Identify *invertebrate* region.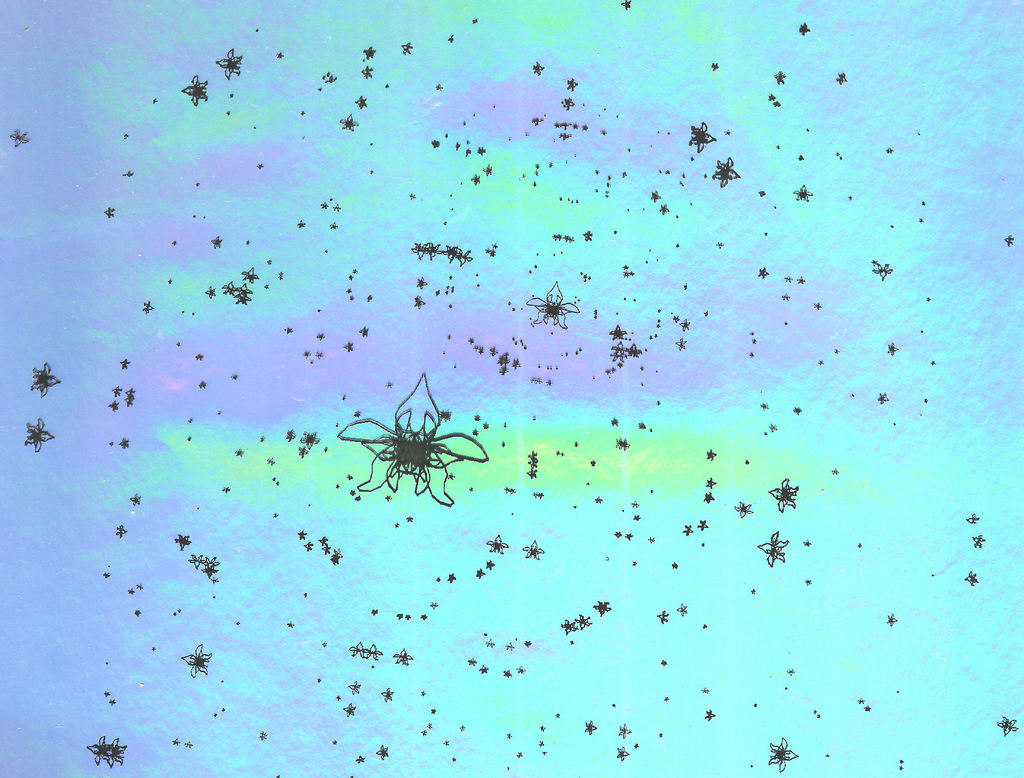
Region: (688,122,716,159).
